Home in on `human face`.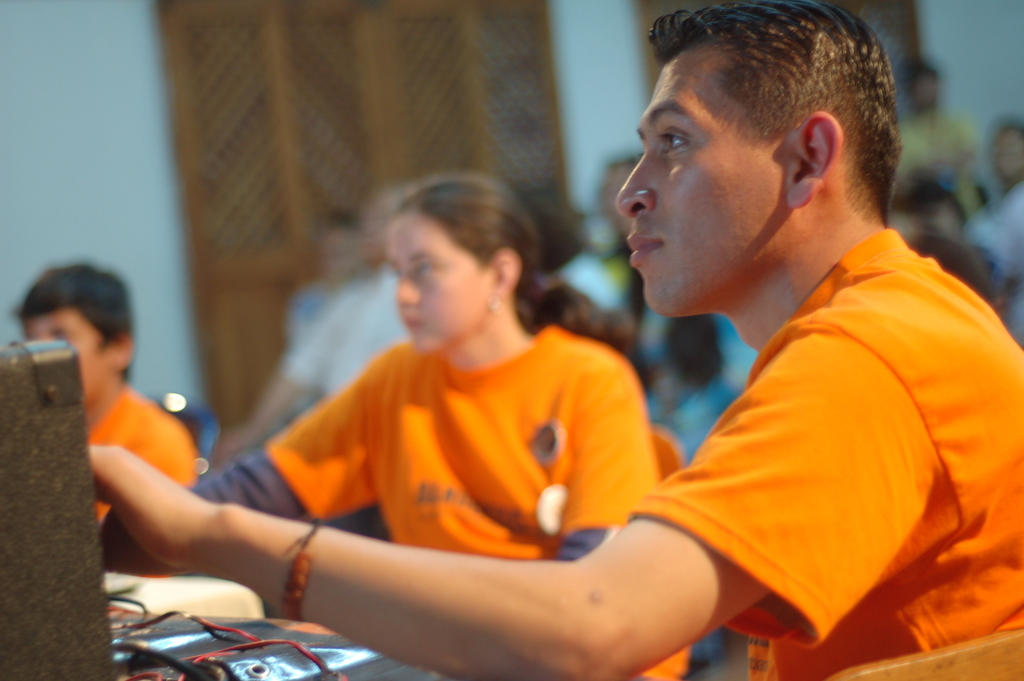
Homed in at left=19, top=306, right=115, bottom=409.
